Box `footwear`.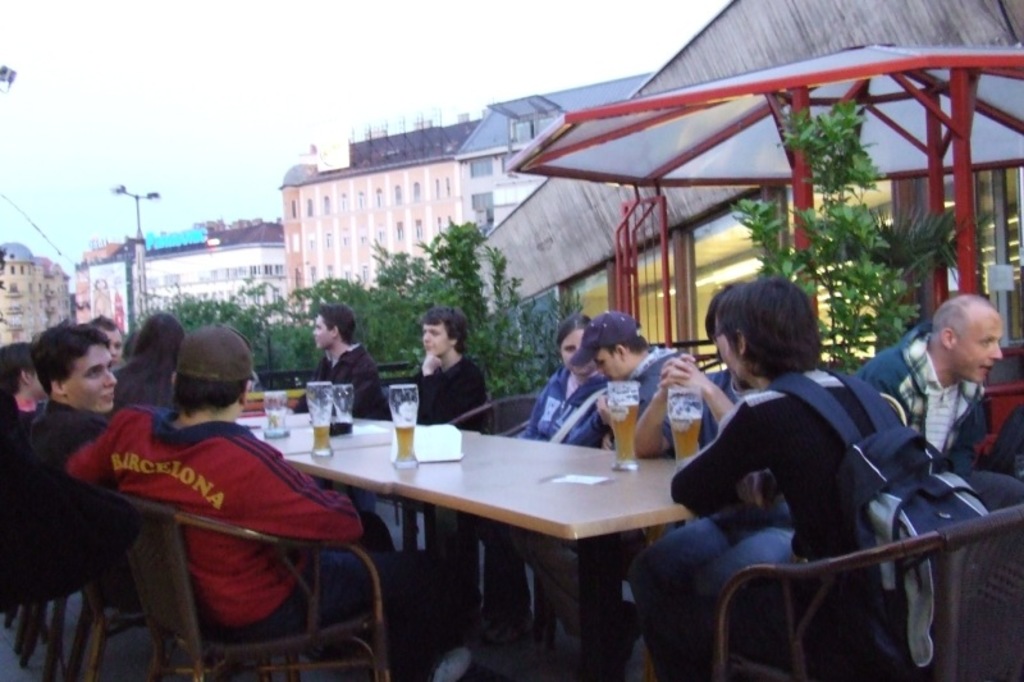
<box>429,642,475,681</box>.
